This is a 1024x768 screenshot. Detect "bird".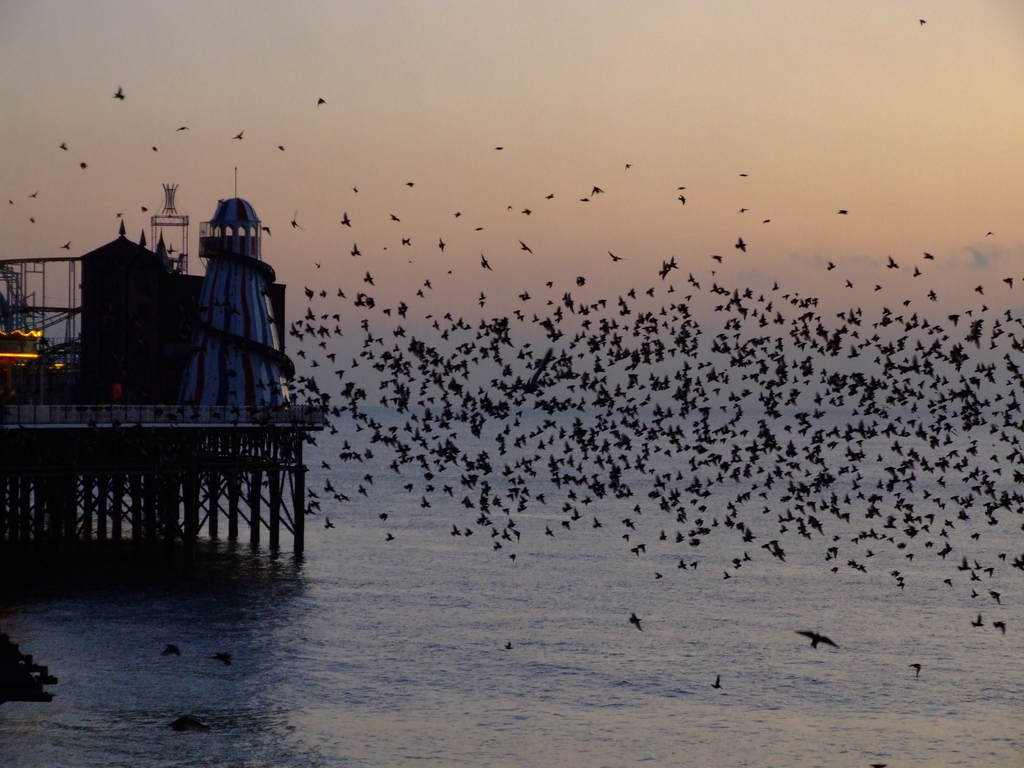
Rect(439, 236, 447, 255).
